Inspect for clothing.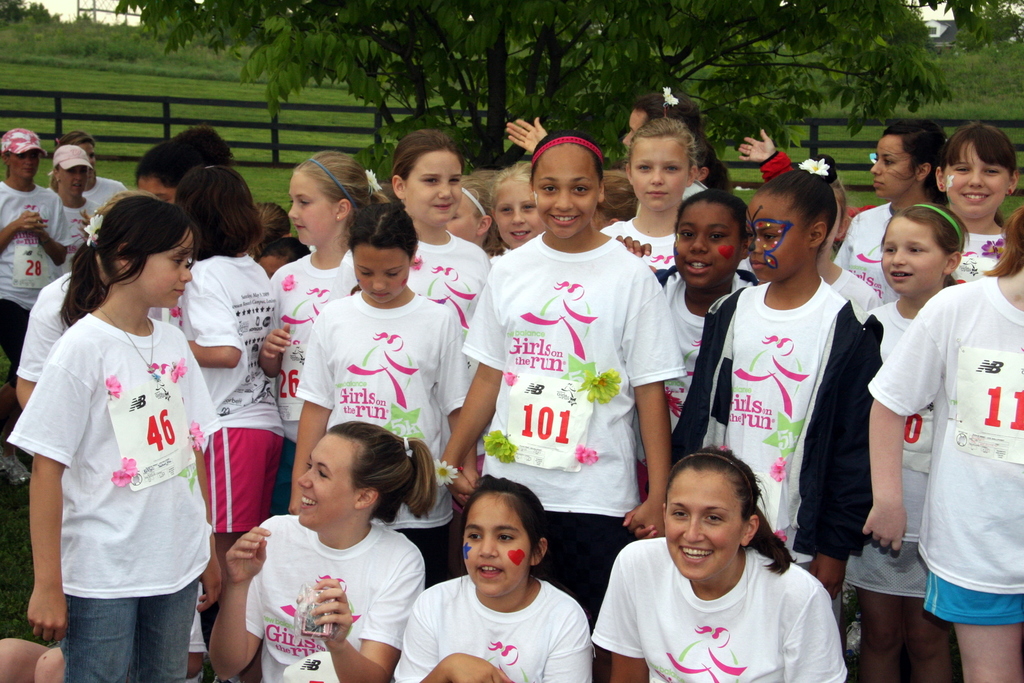
Inspection: [x1=829, y1=261, x2=886, y2=307].
